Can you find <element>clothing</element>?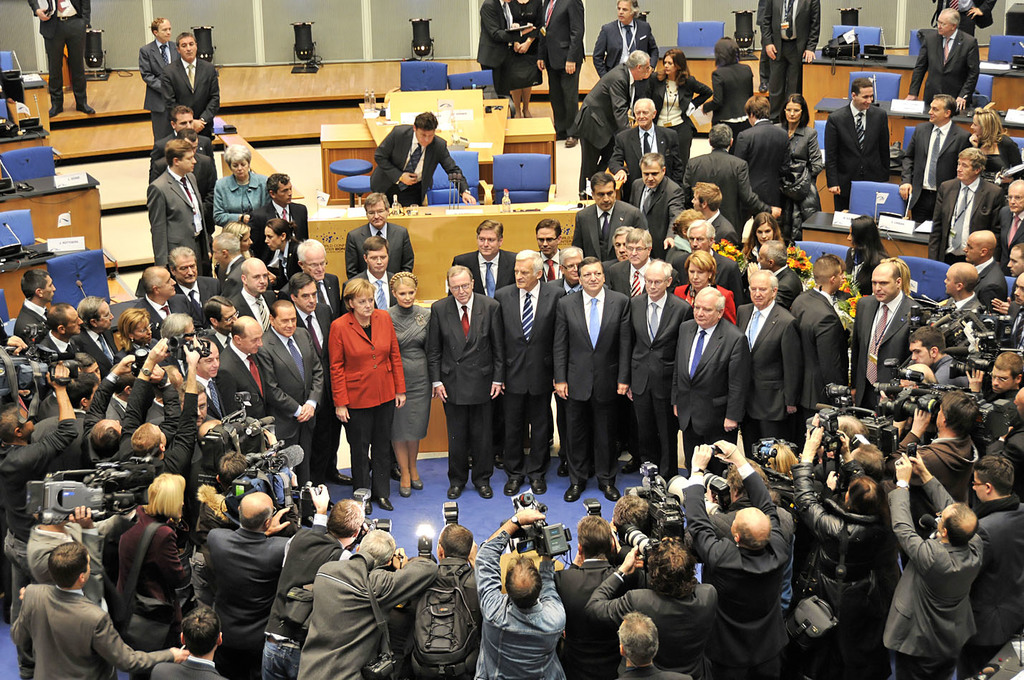
Yes, bounding box: pyautogui.locateOnScreen(552, 283, 638, 479).
